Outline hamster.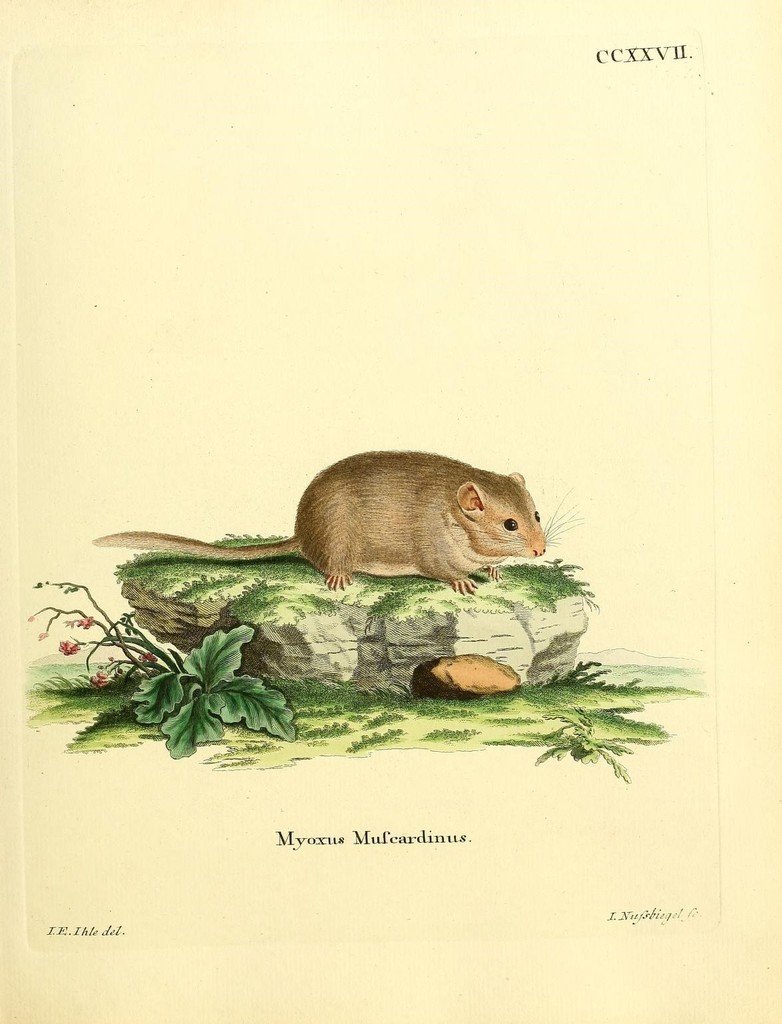
Outline: BBox(85, 449, 579, 599).
